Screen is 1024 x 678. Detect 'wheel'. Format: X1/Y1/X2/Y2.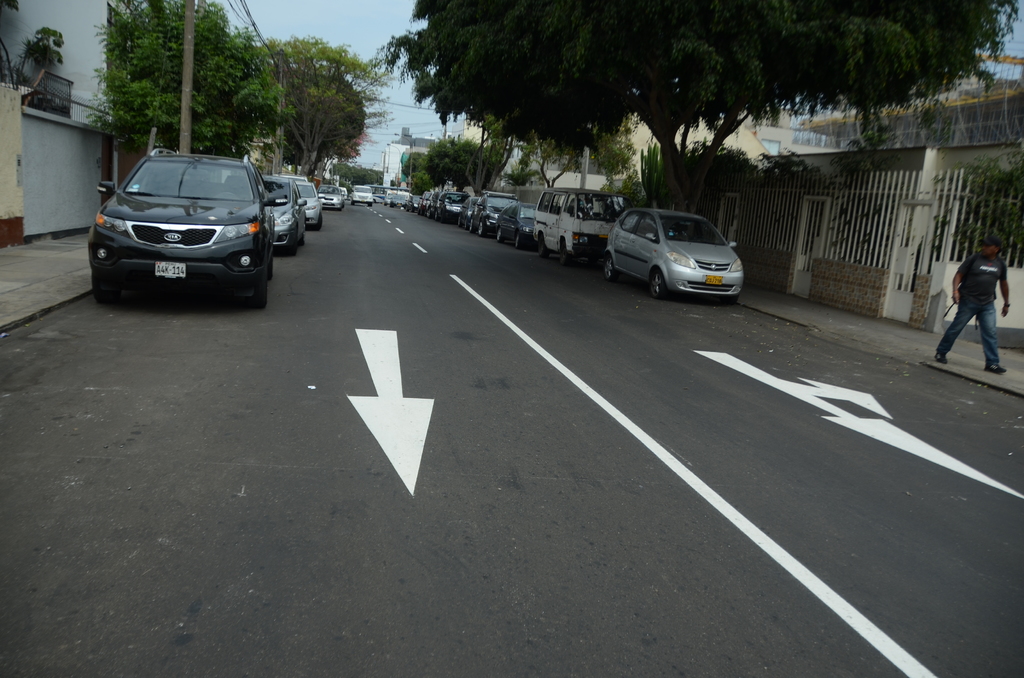
383/198/387/206.
